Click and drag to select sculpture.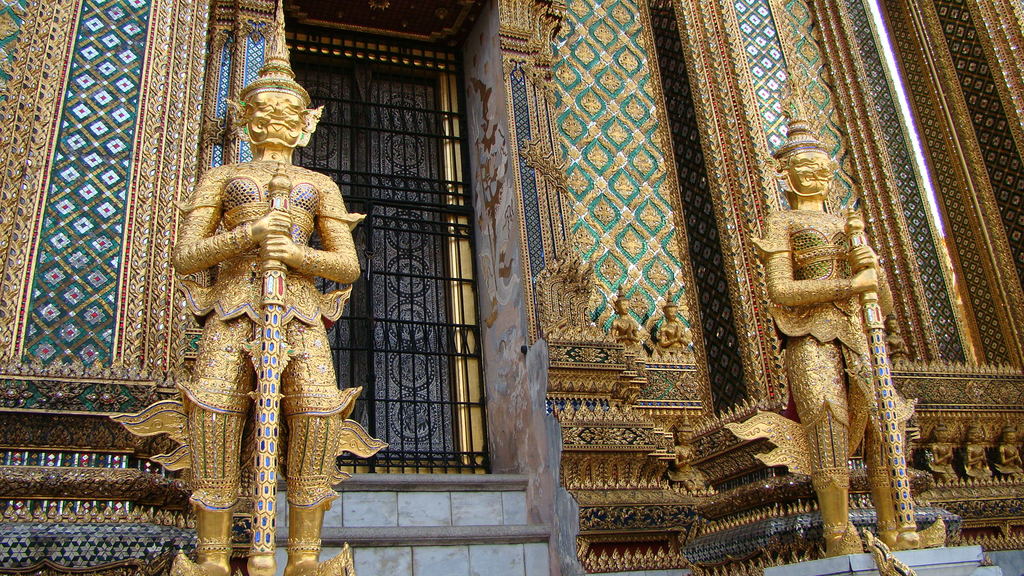
Selection: pyautogui.locateOnScreen(148, 54, 368, 544).
